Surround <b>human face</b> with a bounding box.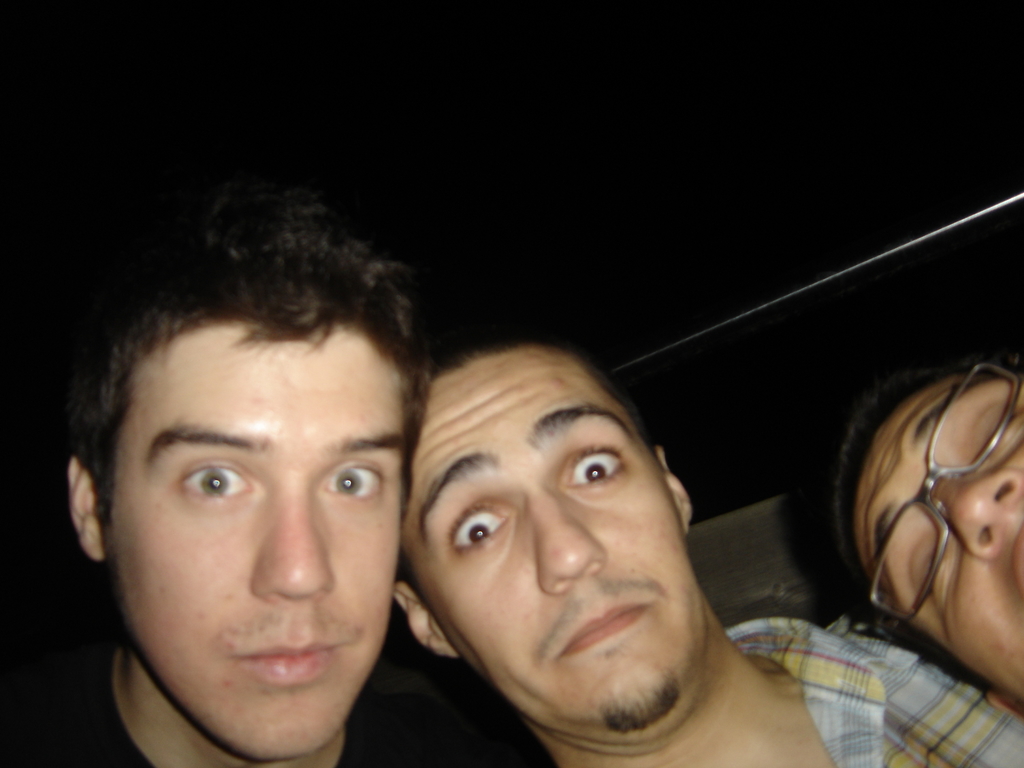
pyautogui.locateOnScreen(857, 388, 1023, 704).
